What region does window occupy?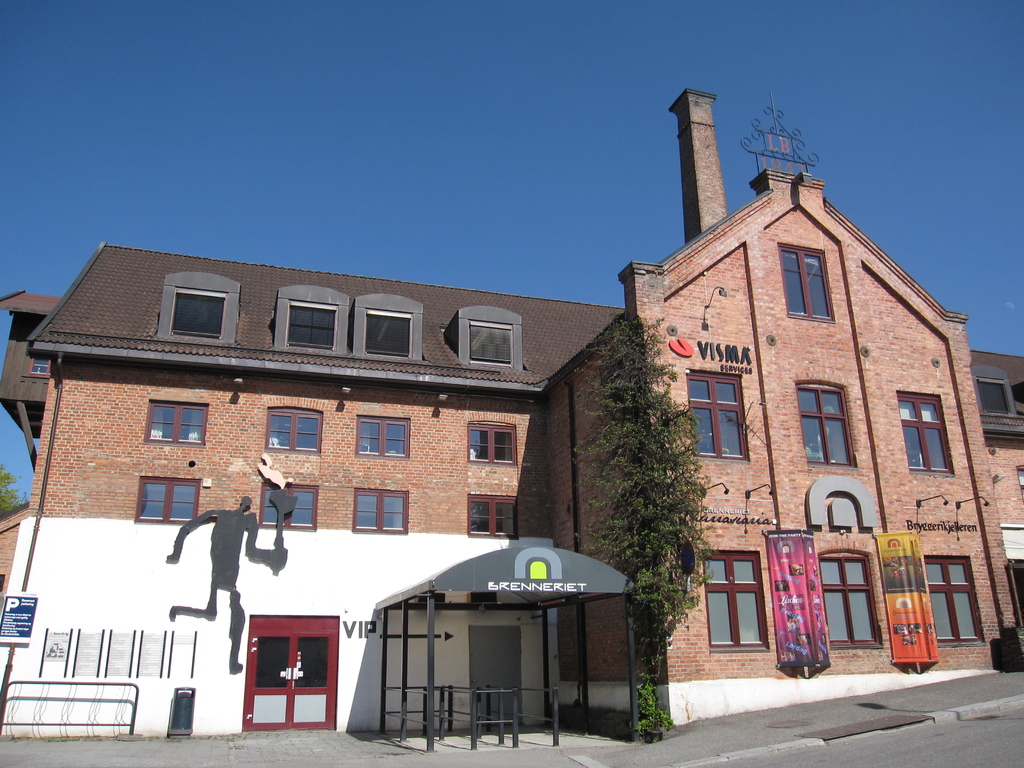
Rect(927, 554, 984, 646).
